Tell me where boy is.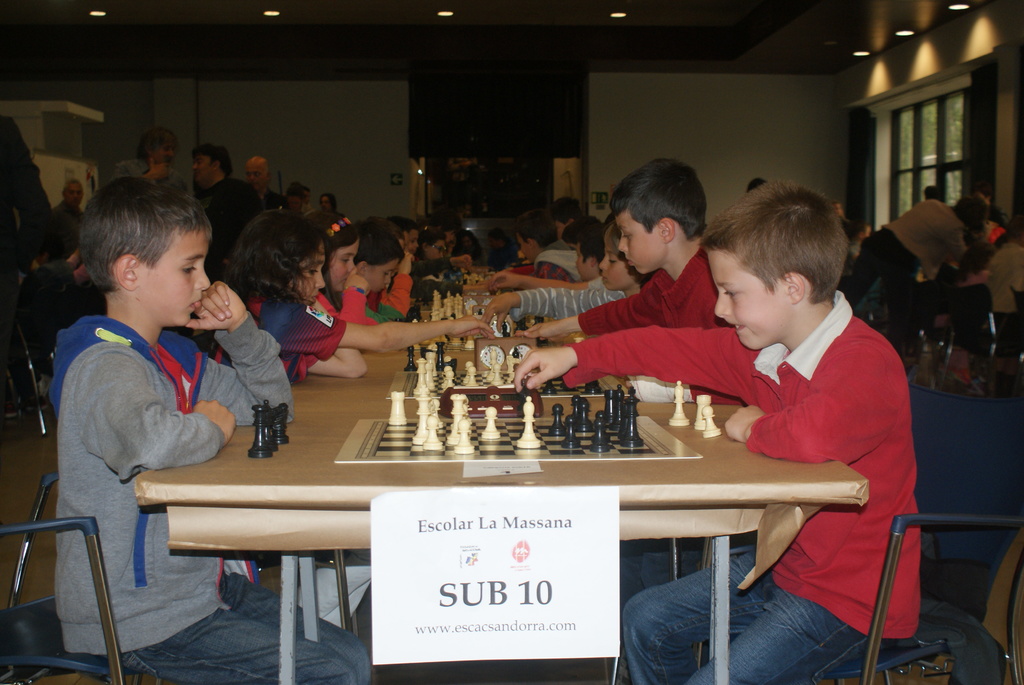
boy is at left=478, top=230, right=611, bottom=287.
